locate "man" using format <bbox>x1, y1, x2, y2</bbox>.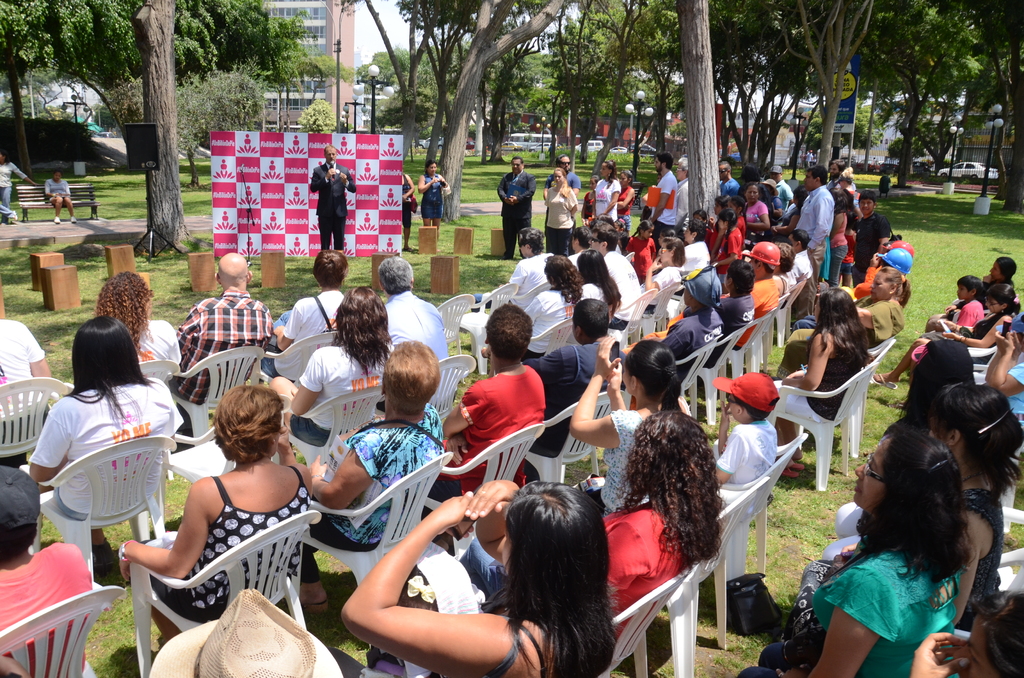
<bbox>685, 260, 755, 367</bbox>.
